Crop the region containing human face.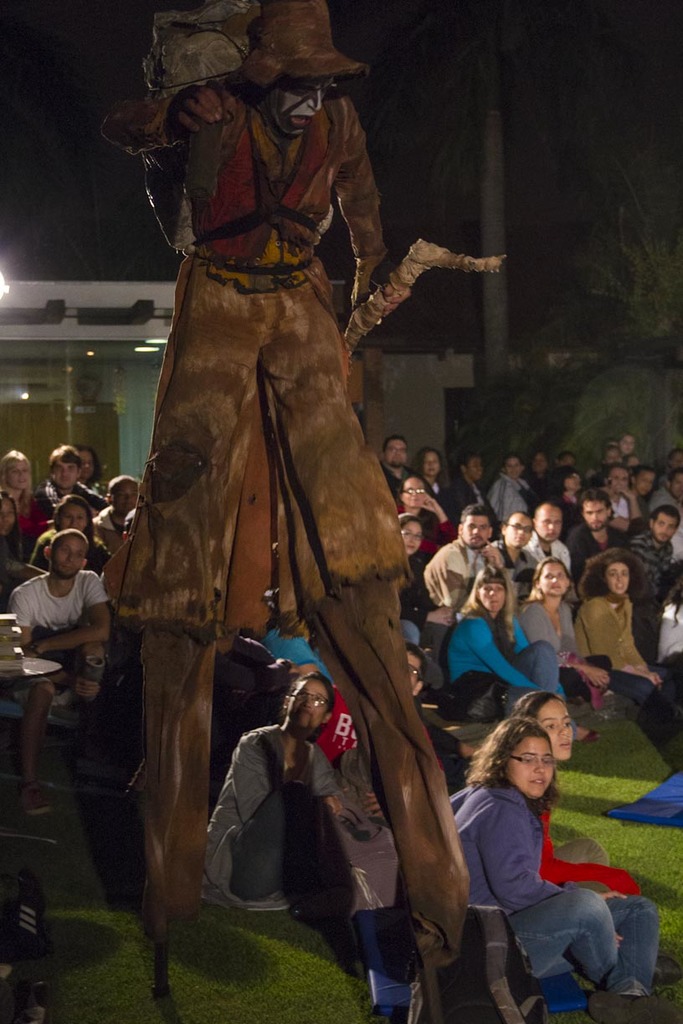
Crop region: (x1=52, y1=457, x2=79, y2=489).
